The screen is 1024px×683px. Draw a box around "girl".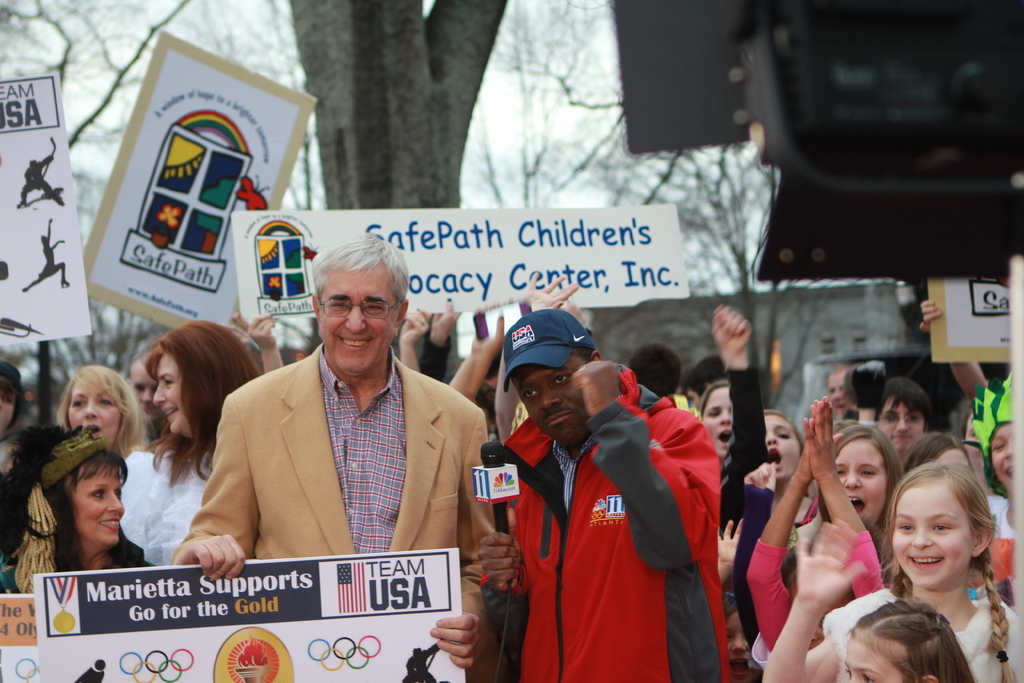
detection(845, 599, 973, 679).
